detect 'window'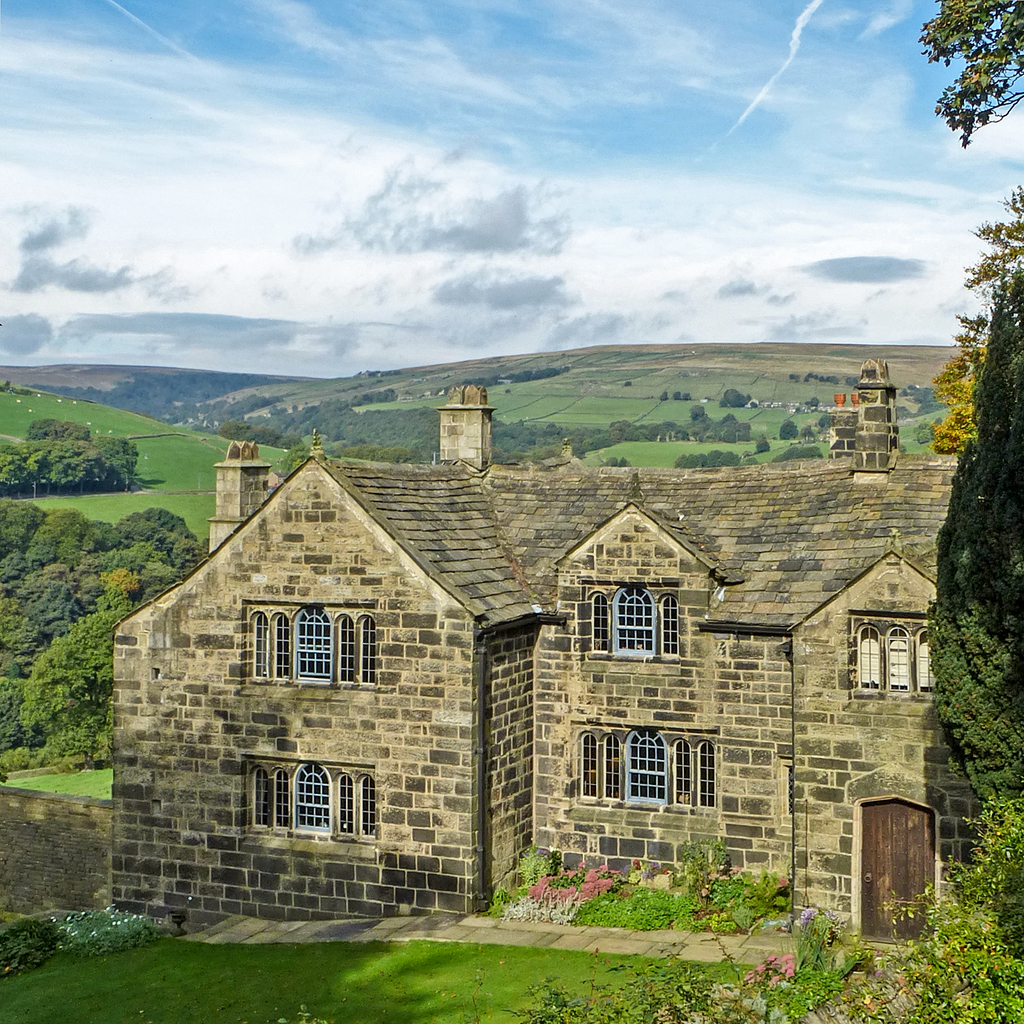
BBox(848, 617, 930, 696)
